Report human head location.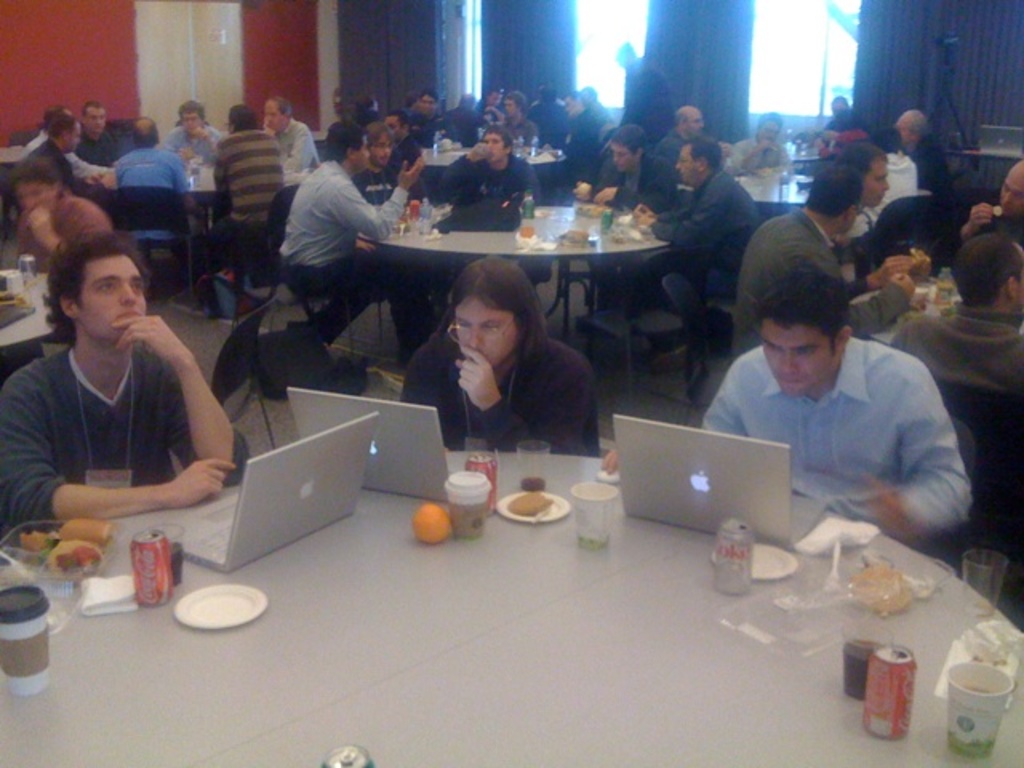
Report: (x1=562, y1=86, x2=584, y2=118).
